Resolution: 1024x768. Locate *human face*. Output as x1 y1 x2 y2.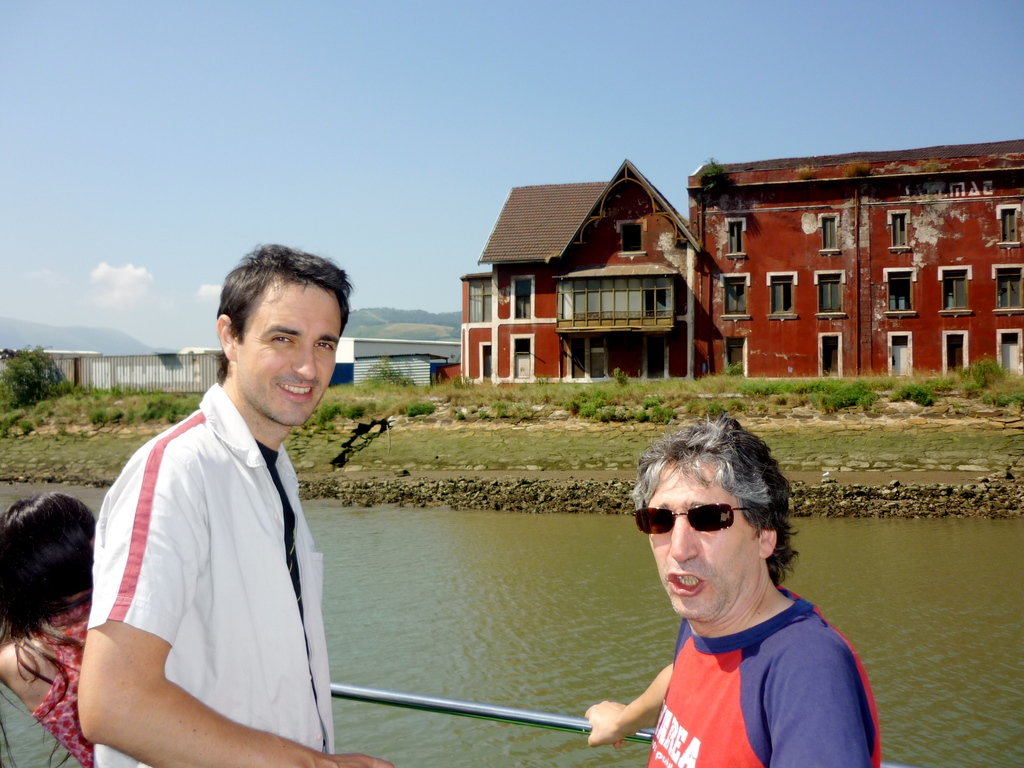
647 465 762 618.
